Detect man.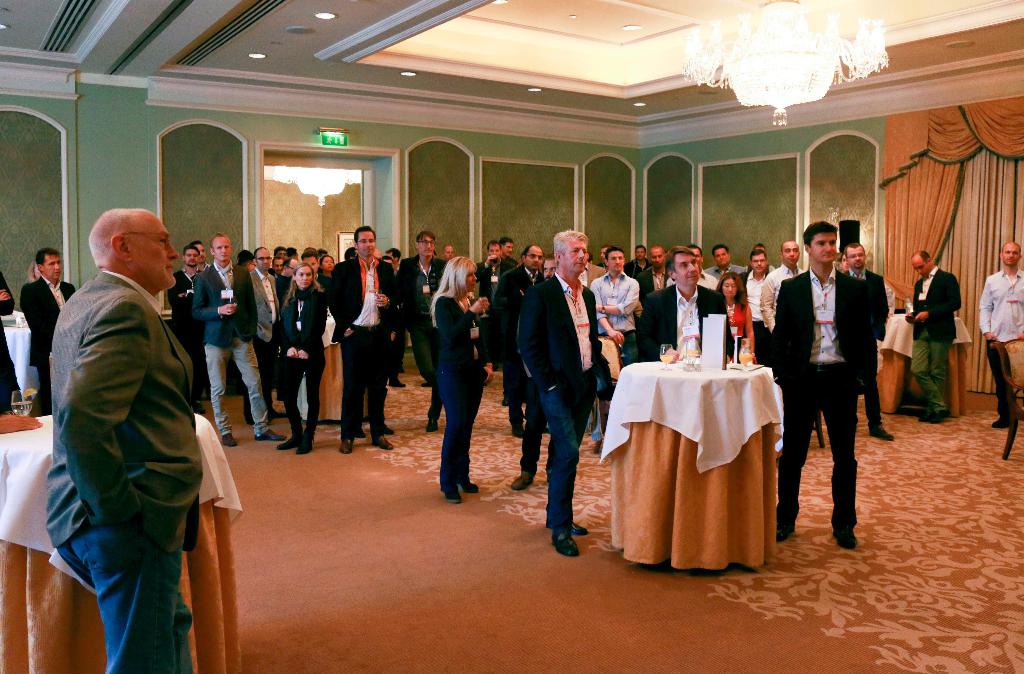
Detected at {"x1": 637, "y1": 249, "x2": 740, "y2": 363}.
